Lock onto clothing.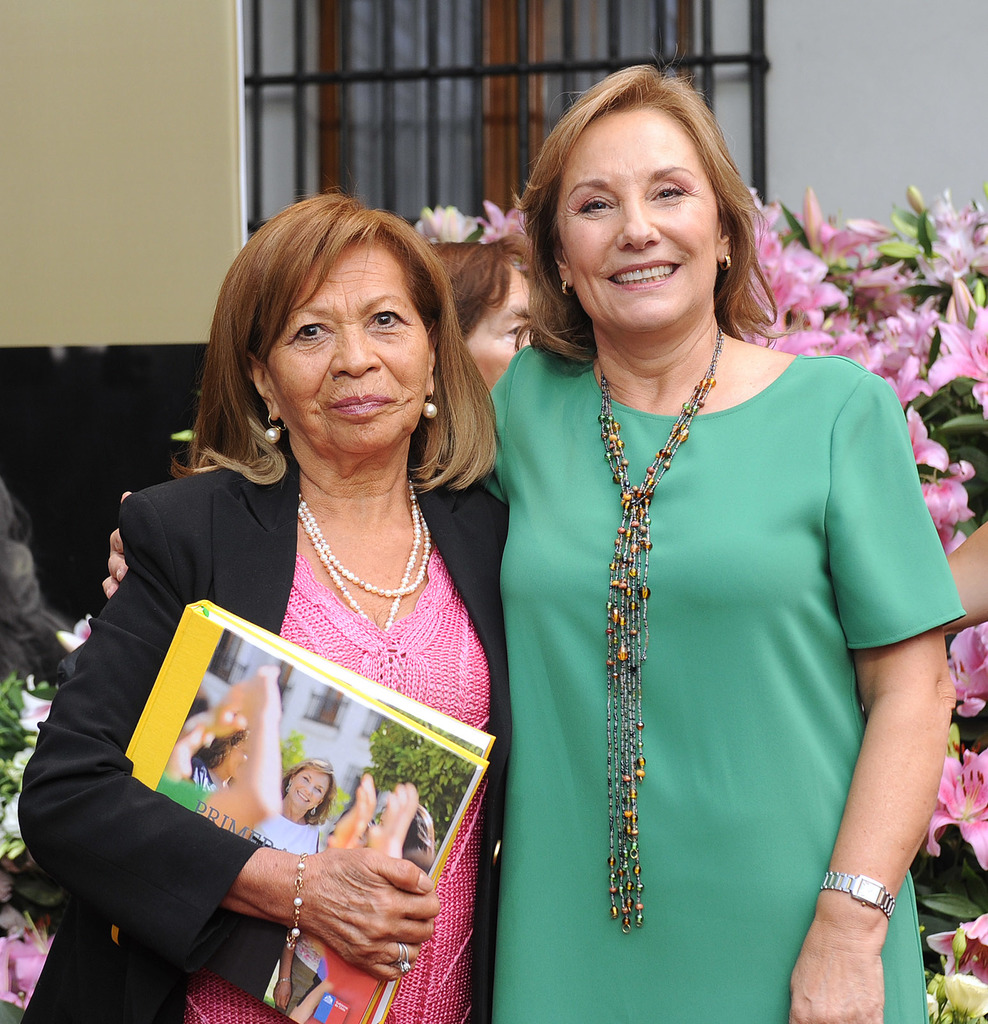
Locked: x1=20 y1=428 x2=506 y2=1023.
